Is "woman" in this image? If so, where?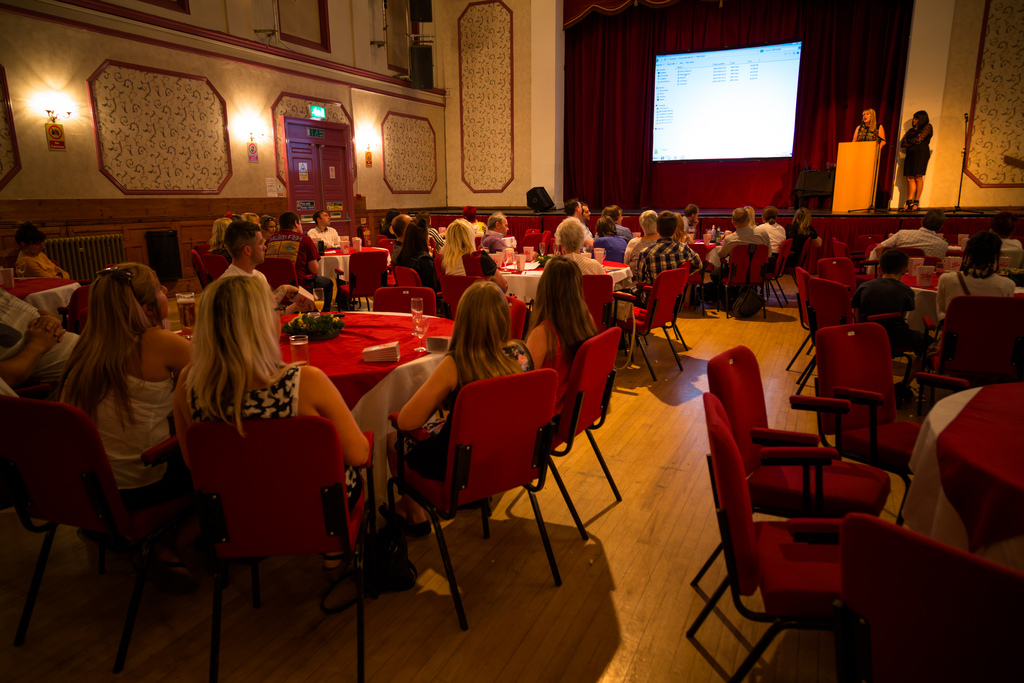
Yes, at 518/257/601/424.
